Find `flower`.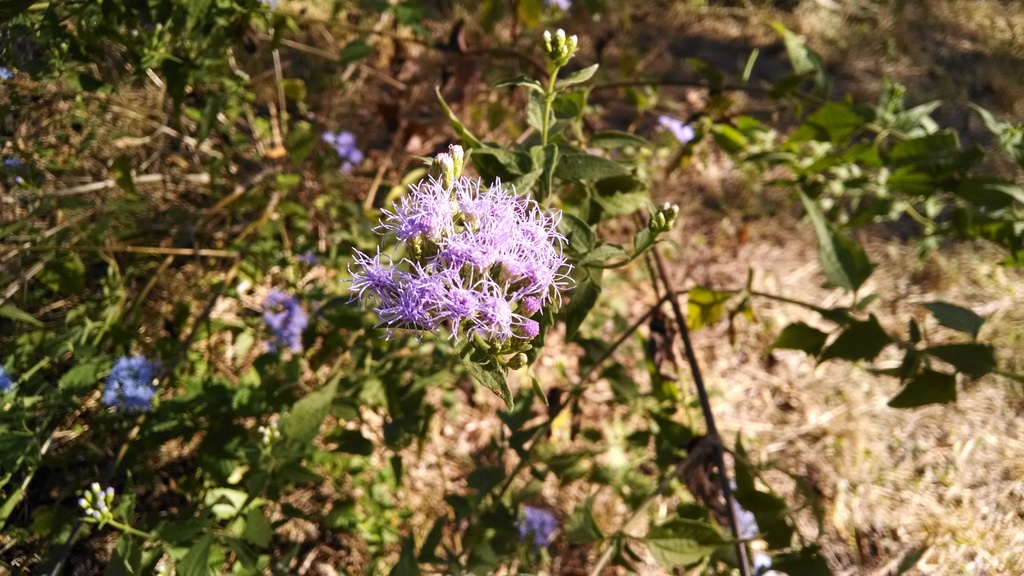
region(340, 141, 571, 372).
